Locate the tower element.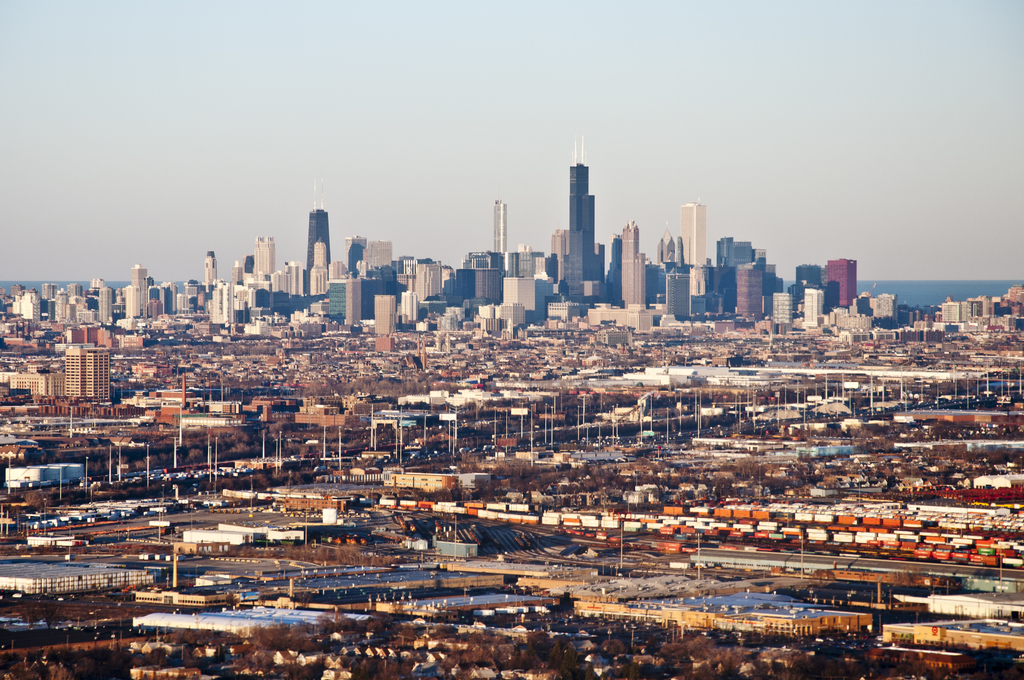
Element bbox: 328, 276, 363, 330.
